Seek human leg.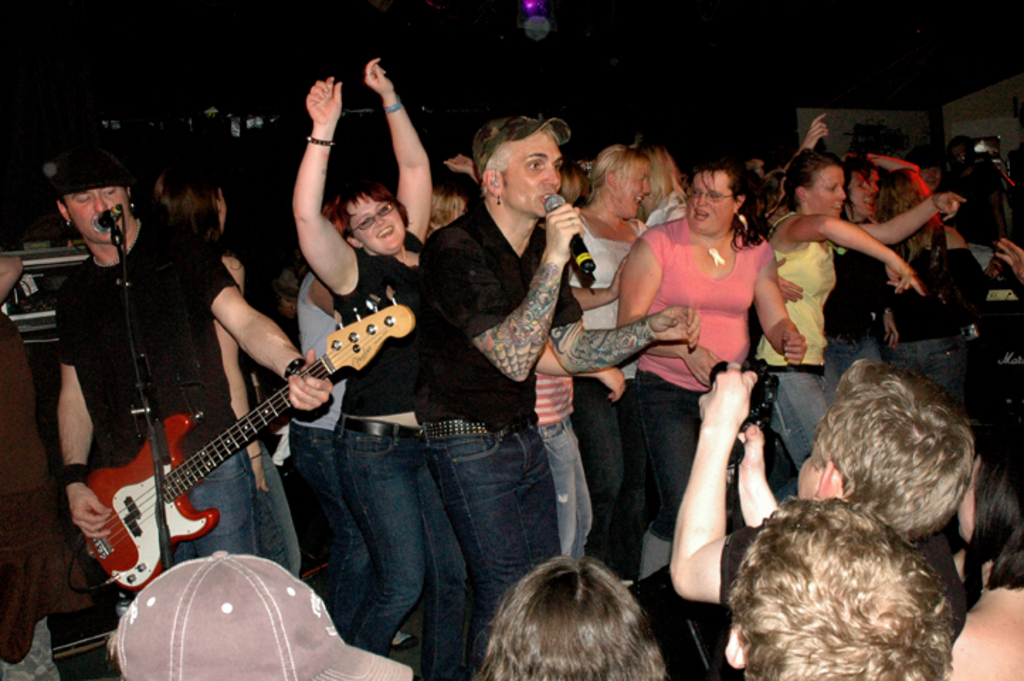
[536, 424, 594, 566].
